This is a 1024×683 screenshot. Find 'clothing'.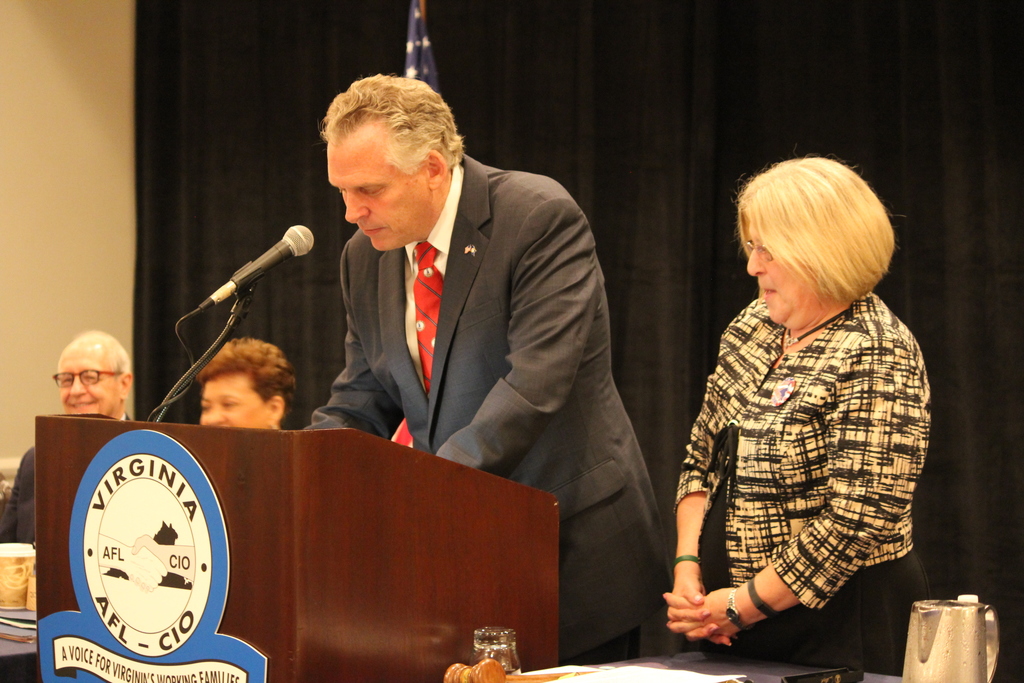
Bounding box: (left=307, top=151, right=676, bottom=667).
